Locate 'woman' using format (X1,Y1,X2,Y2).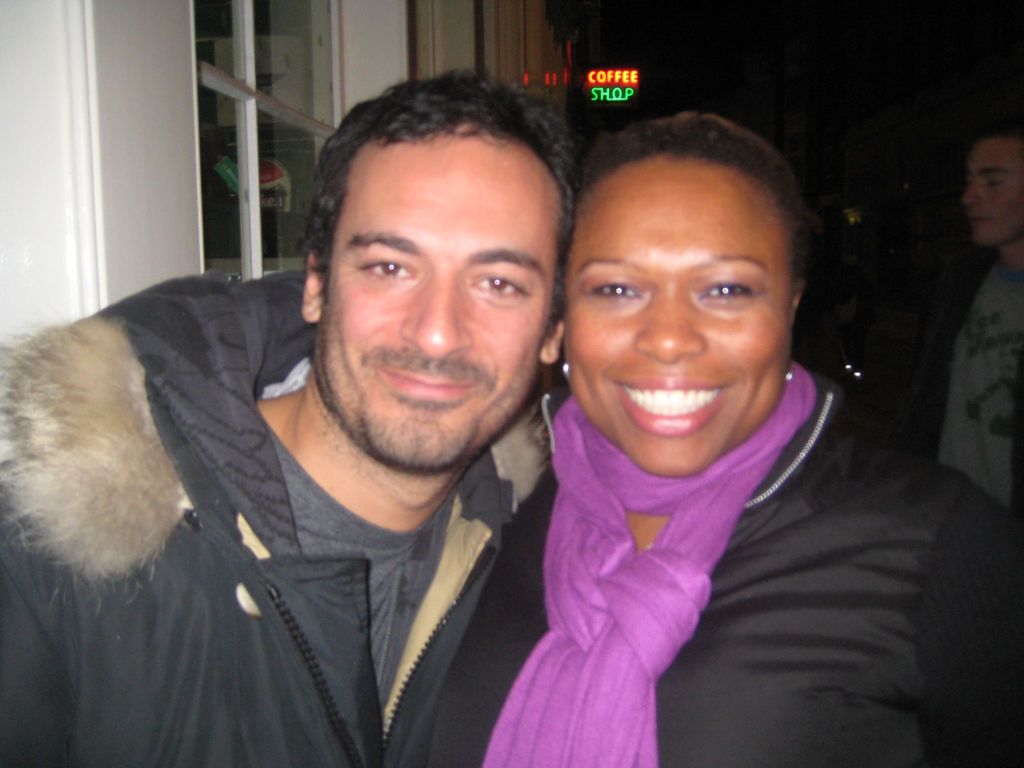
(417,111,1023,767).
